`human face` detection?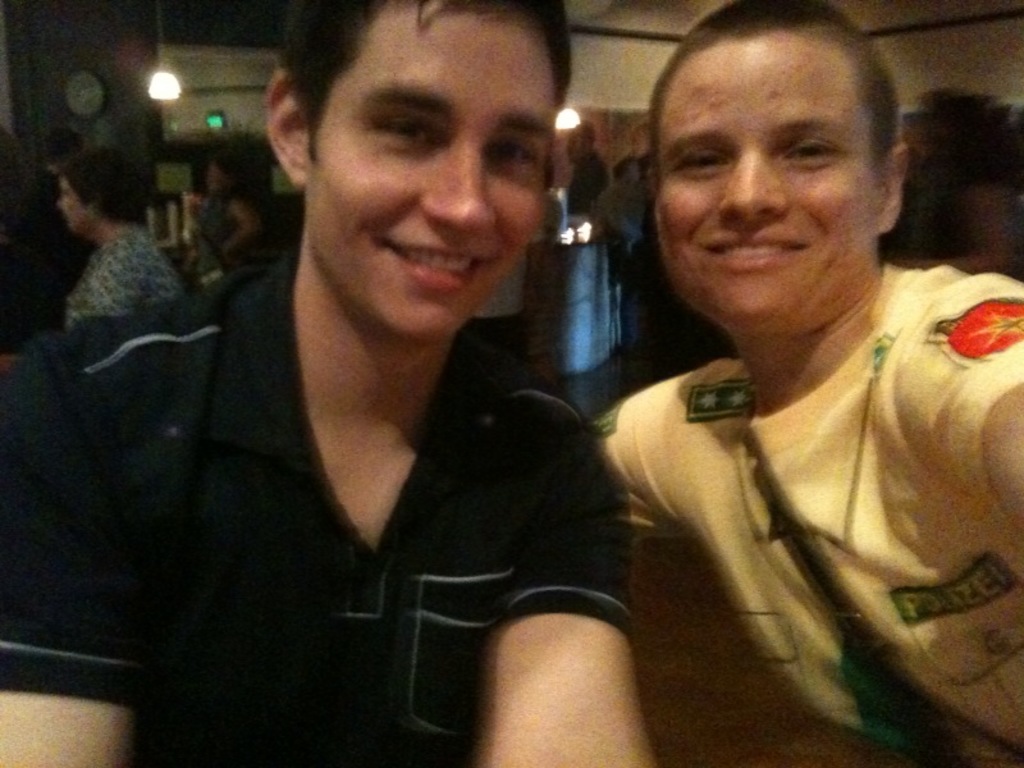
box=[56, 177, 81, 223]
